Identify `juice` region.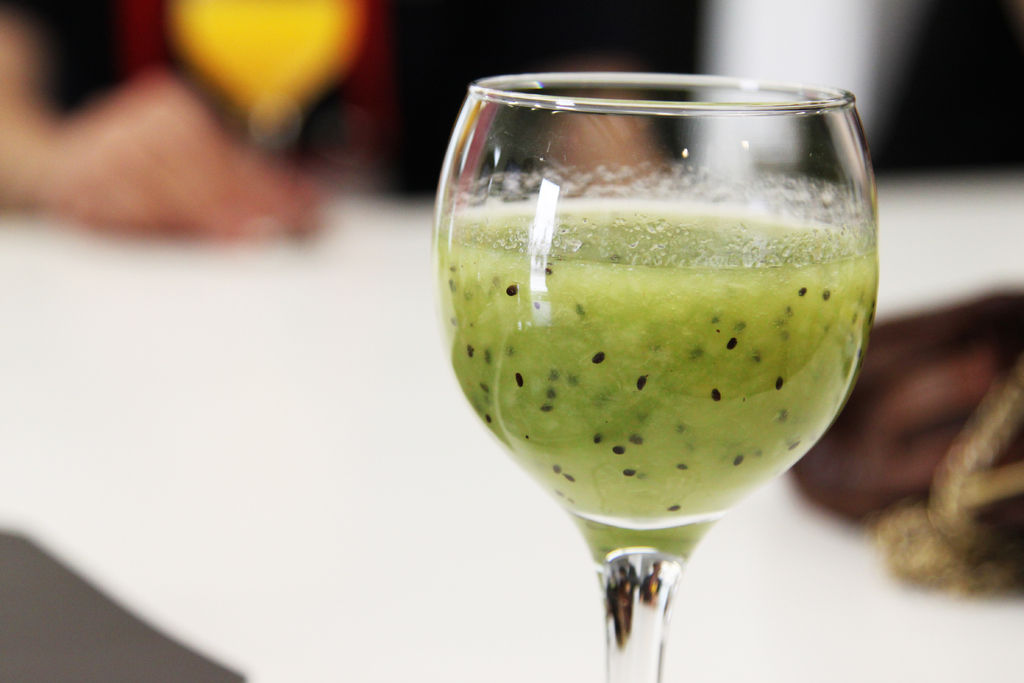
Region: bbox=(429, 197, 878, 524).
